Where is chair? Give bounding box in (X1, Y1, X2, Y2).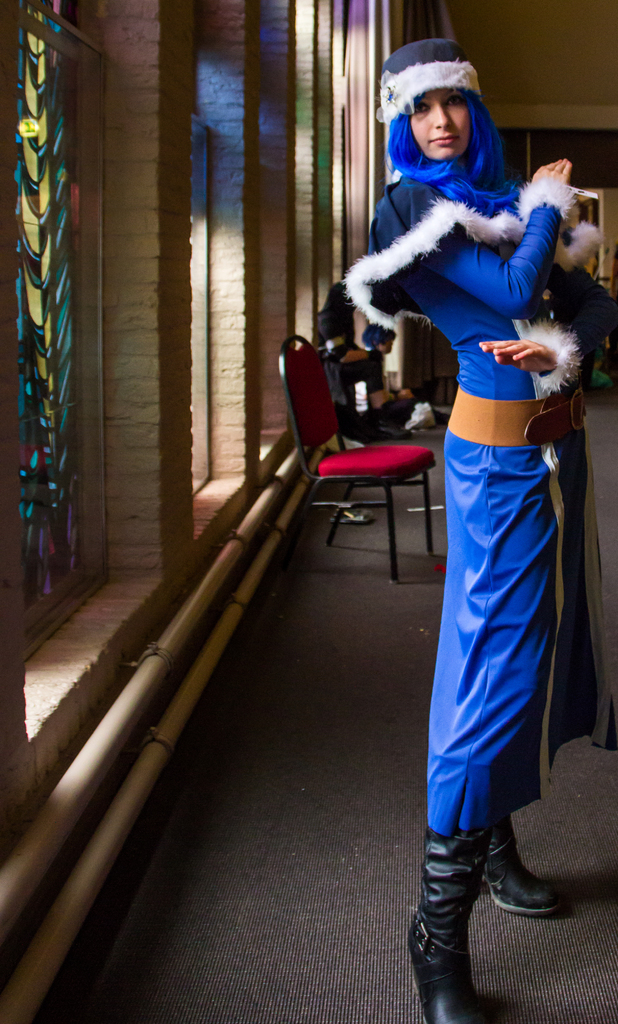
(280, 323, 439, 585).
